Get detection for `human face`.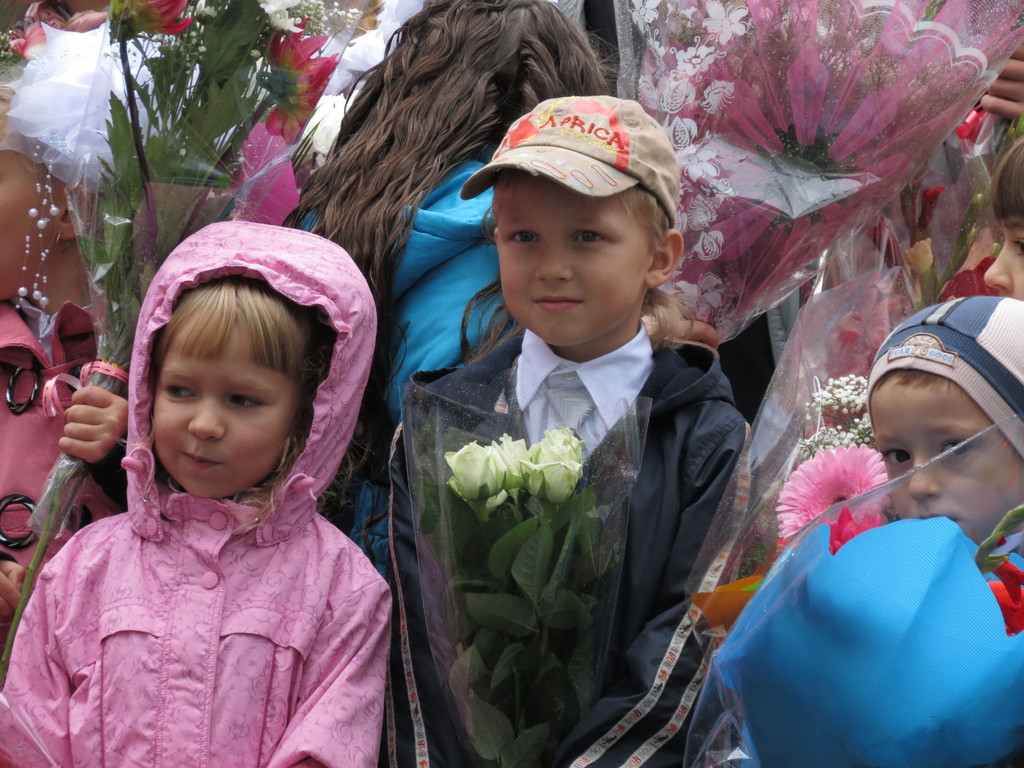
Detection: (left=493, top=171, right=648, bottom=347).
